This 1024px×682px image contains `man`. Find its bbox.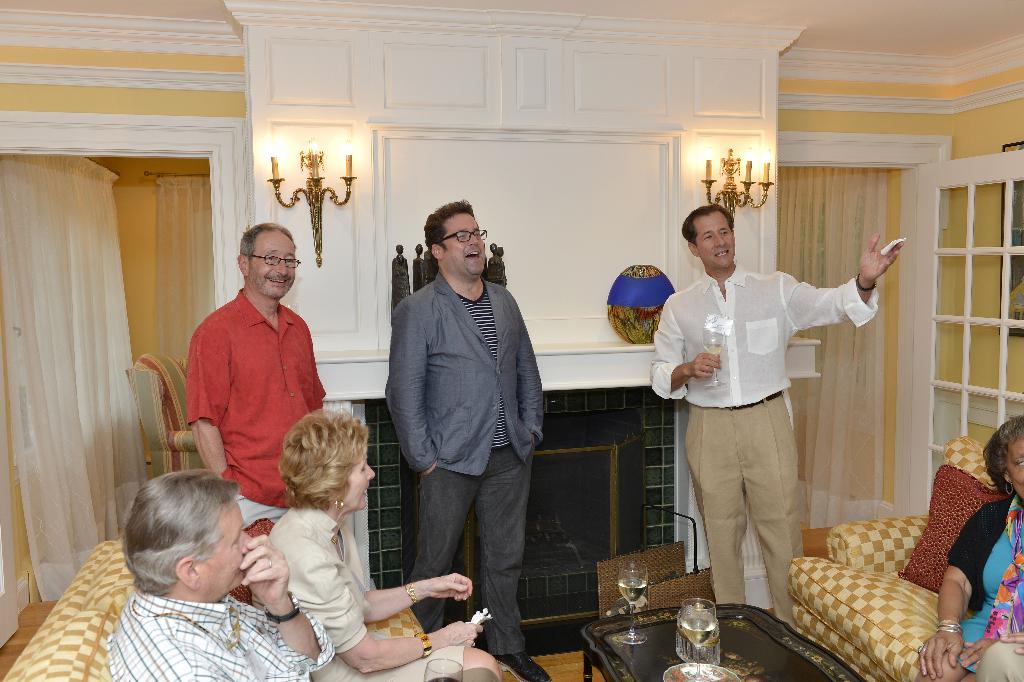
{"left": 376, "top": 197, "right": 555, "bottom": 653}.
